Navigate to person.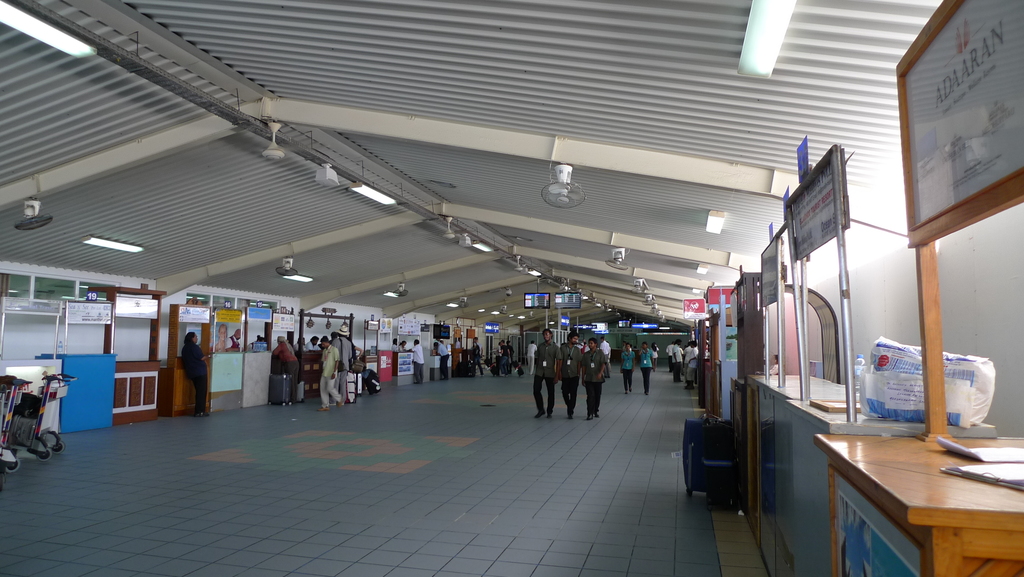
Navigation target: 525/337/534/374.
